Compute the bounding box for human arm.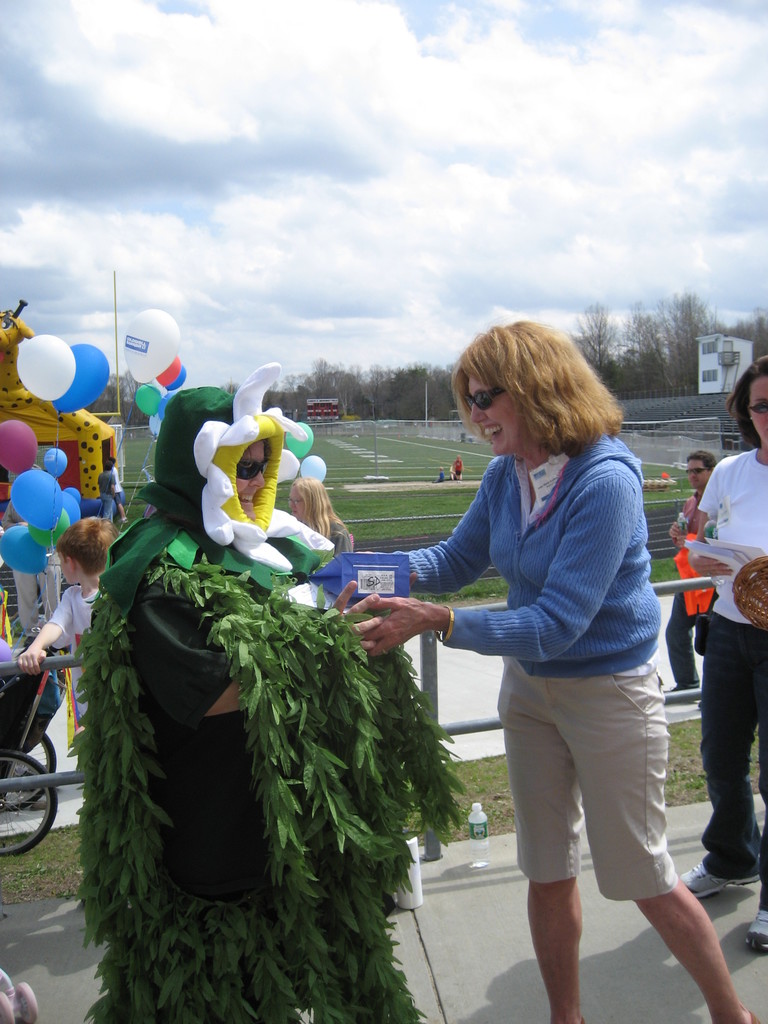
668/520/686/548.
